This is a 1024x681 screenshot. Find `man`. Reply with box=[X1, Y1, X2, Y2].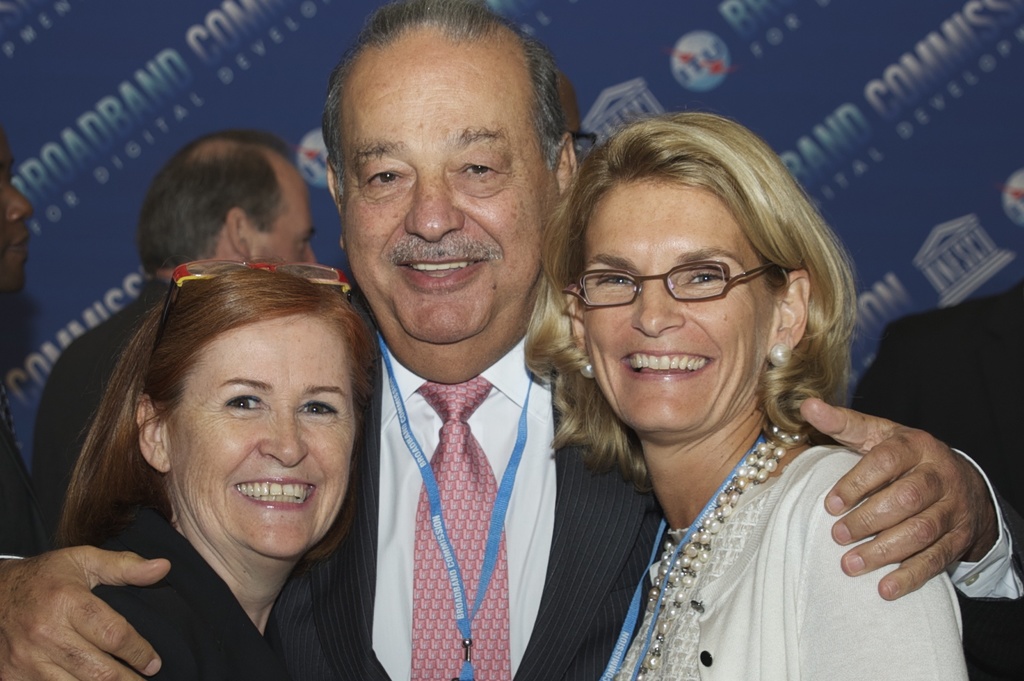
box=[0, 0, 1023, 680].
